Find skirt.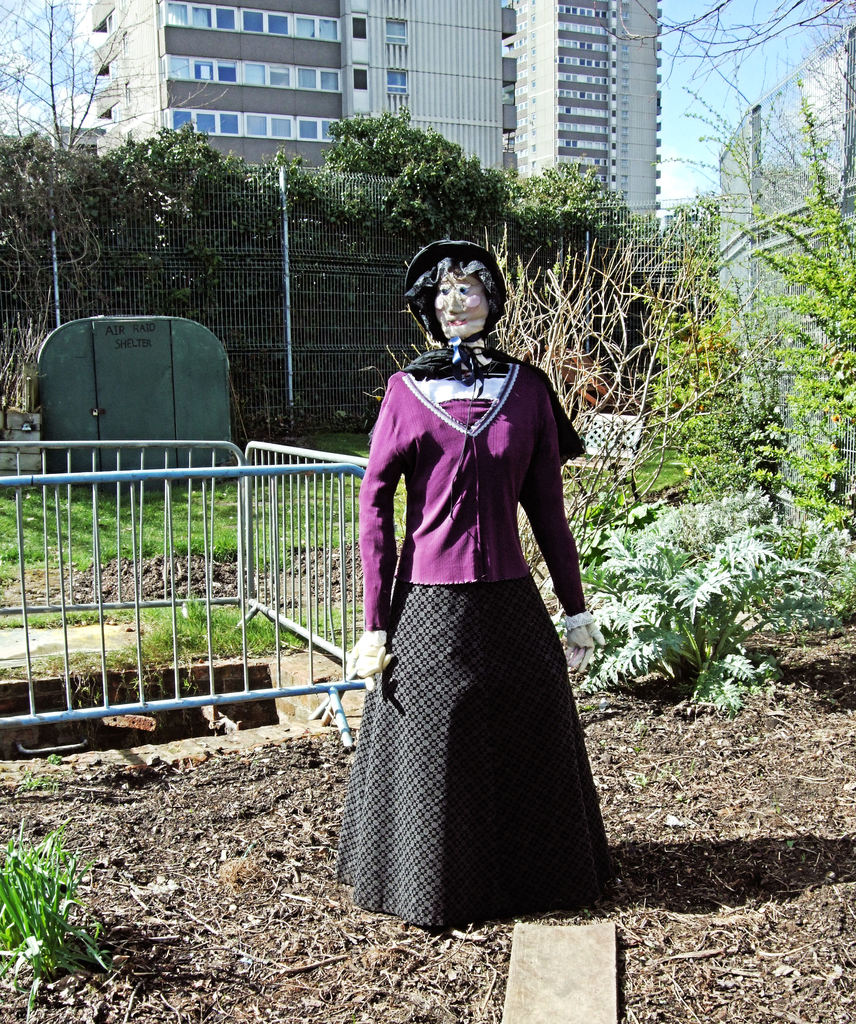
328,585,615,924.
